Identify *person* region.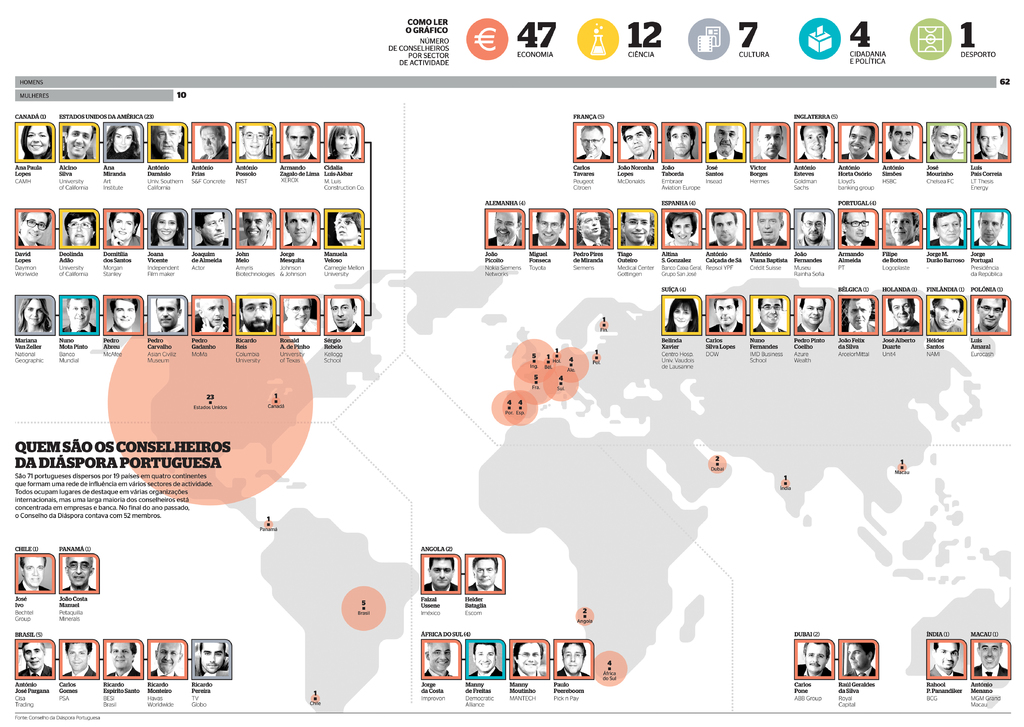
Region: 797,211,828,246.
